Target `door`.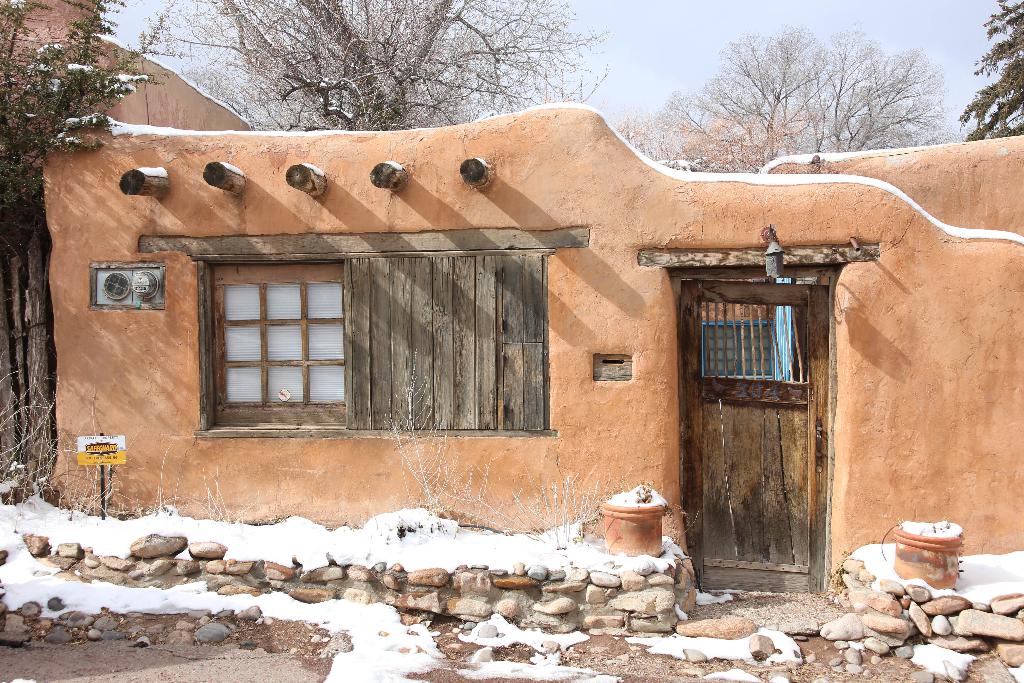
Target region: box=[688, 247, 836, 602].
